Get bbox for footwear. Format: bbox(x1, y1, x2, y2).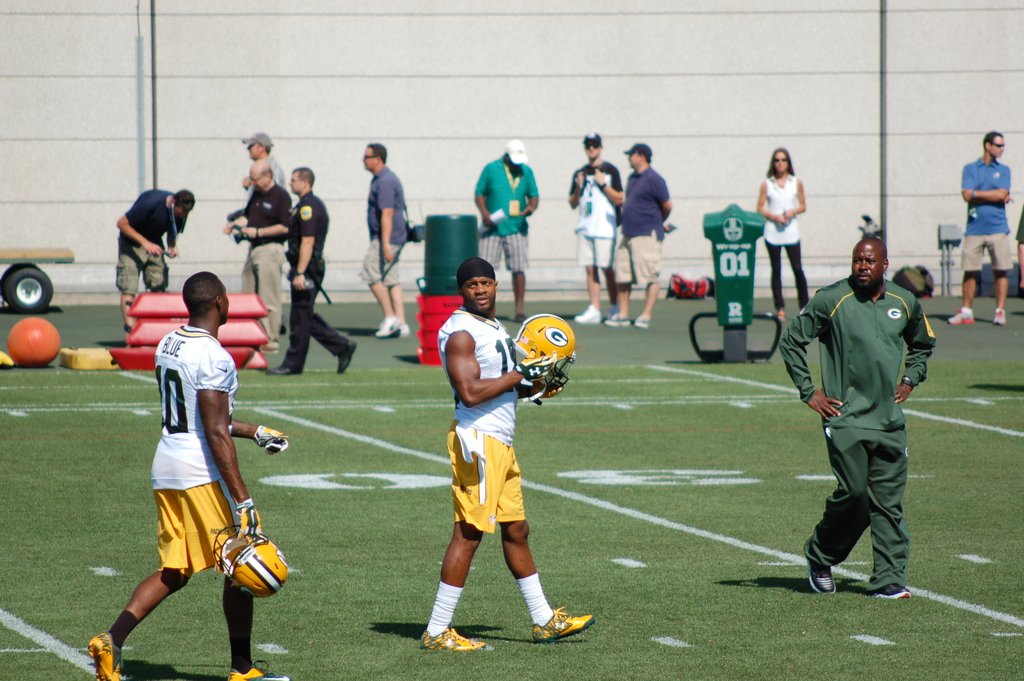
bbox(527, 603, 598, 648).
